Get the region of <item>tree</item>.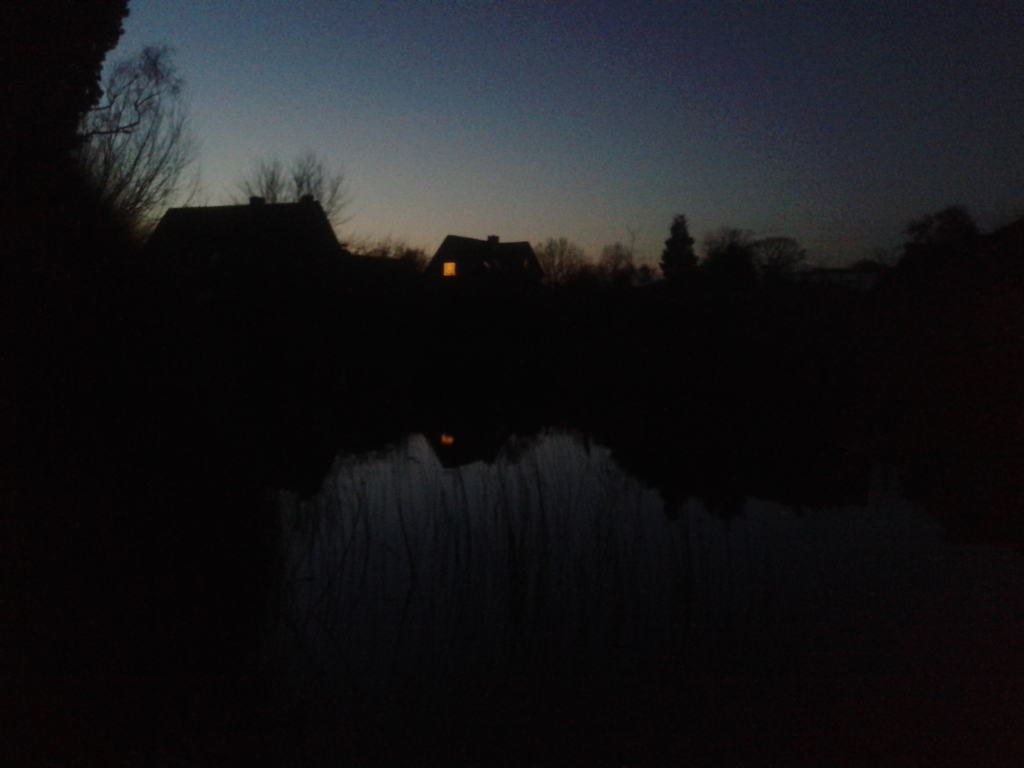
(662,213,698,288).
